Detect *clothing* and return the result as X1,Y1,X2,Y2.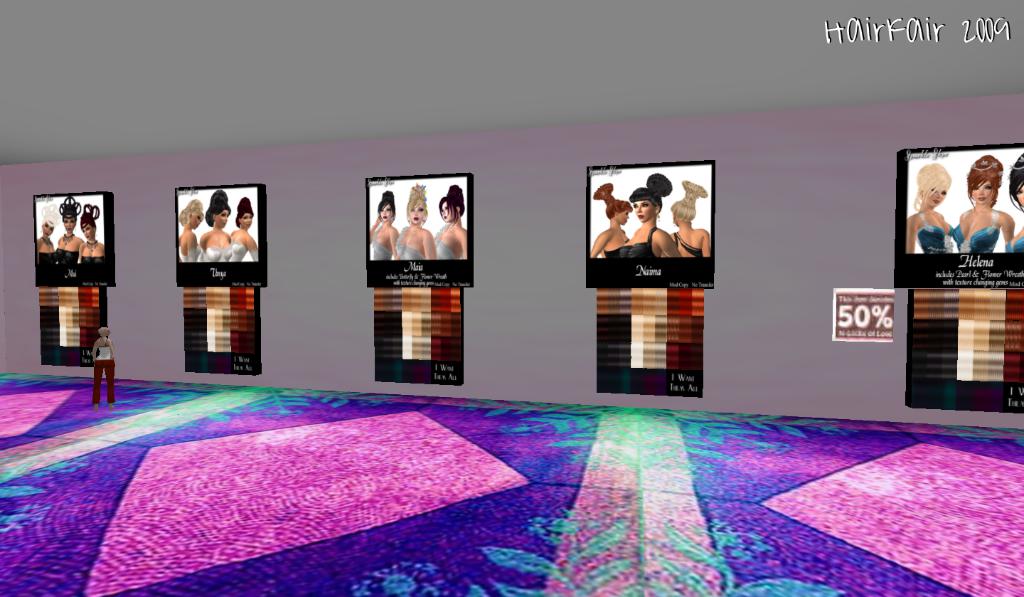
370,235,389,261.
